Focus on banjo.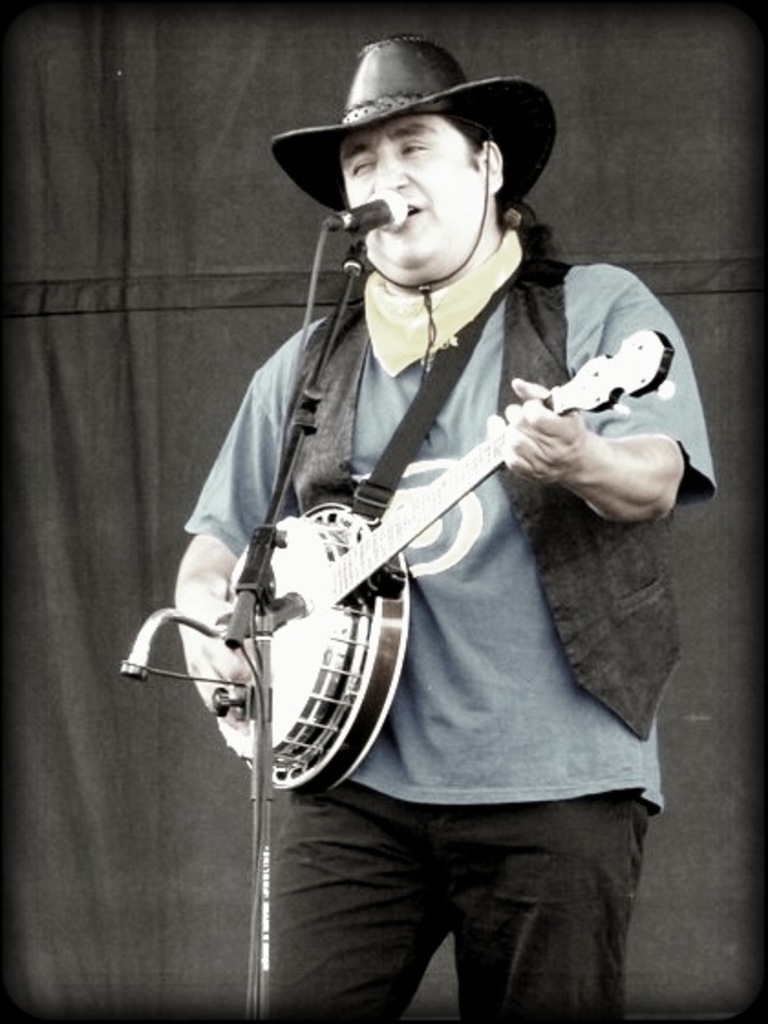
Focused at select_region(117, 247, 678, 803).
